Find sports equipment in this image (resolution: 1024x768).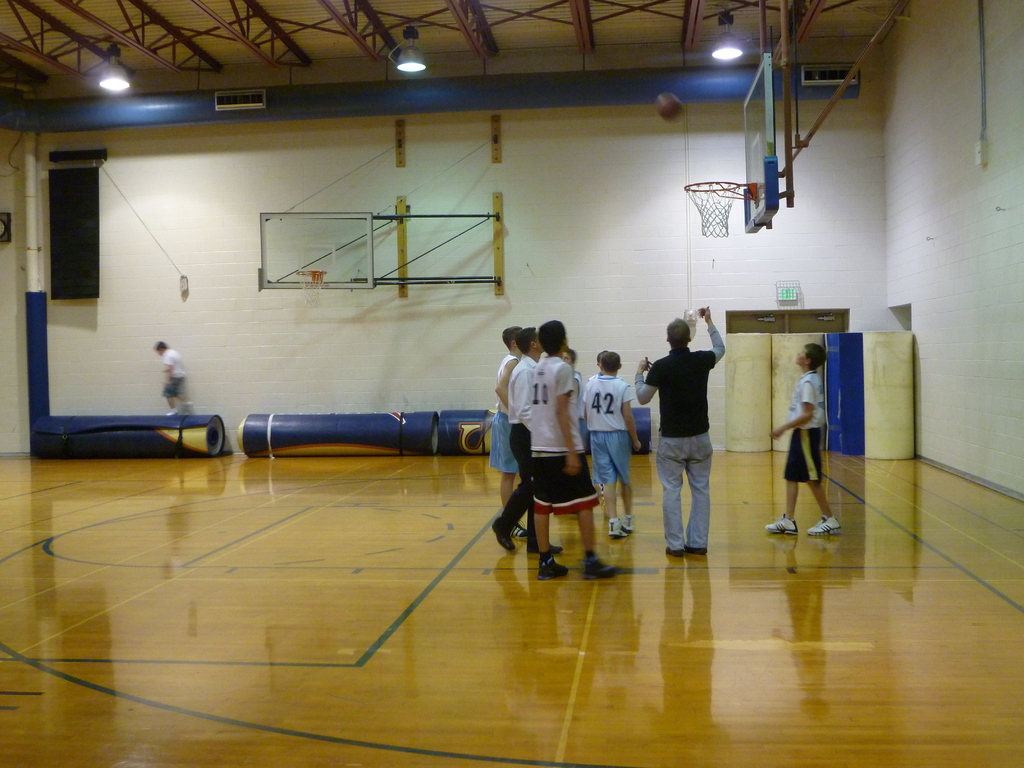
295, 269, 327, 305.
